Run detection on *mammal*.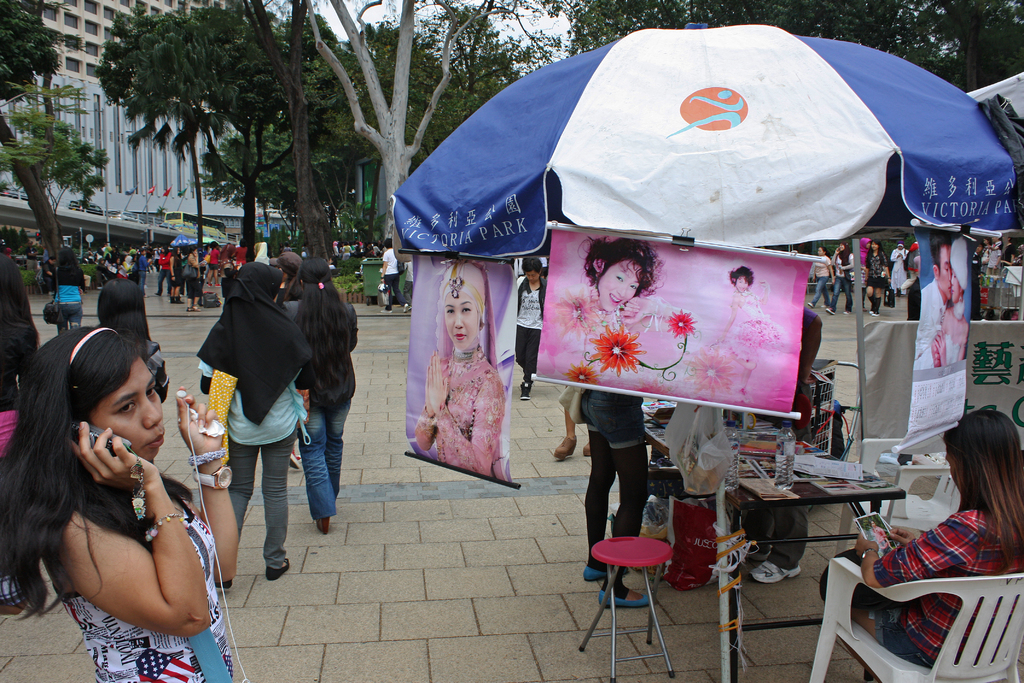
Result: l=824, t=245, r=853, b=309.
